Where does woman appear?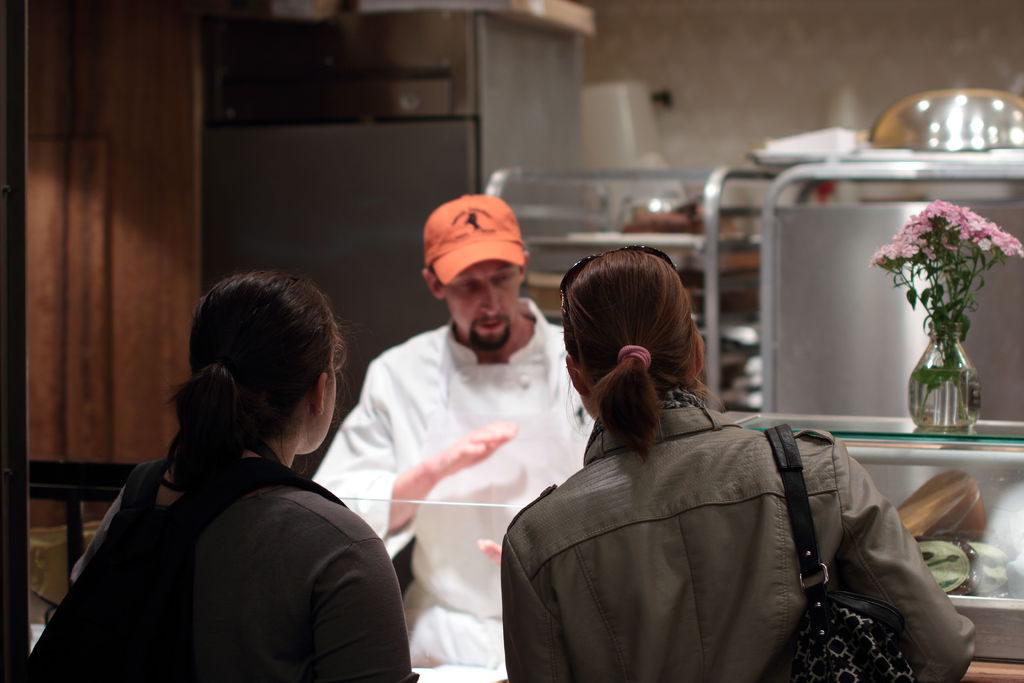
Appears at crop(45, 265, 408, 680).
